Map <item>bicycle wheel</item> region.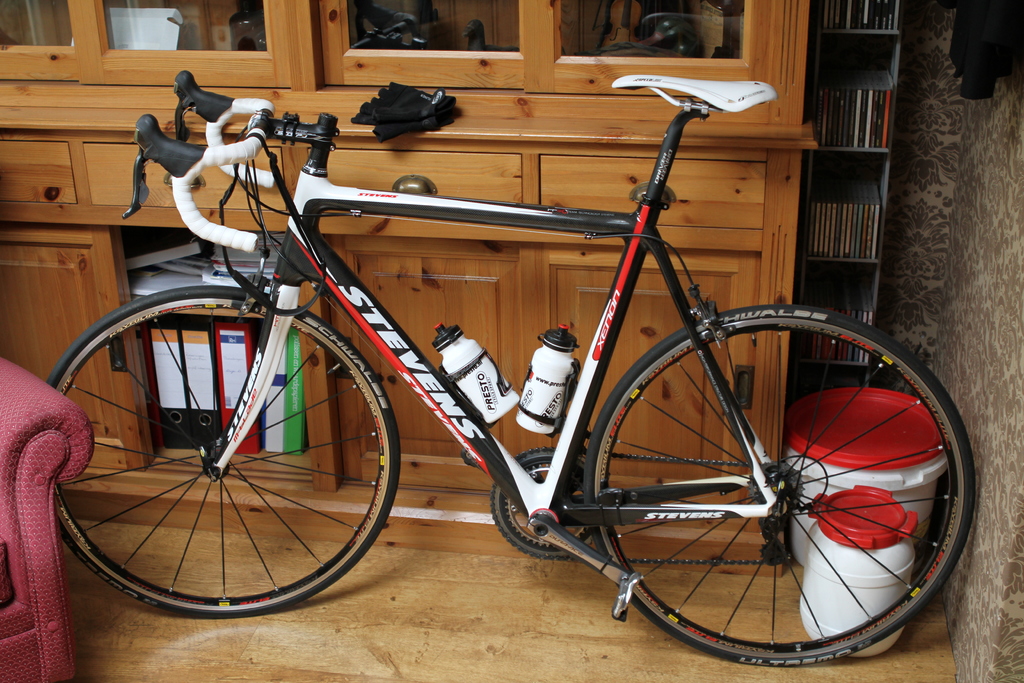
Mapped to locate(47, 283, 403, 620).
